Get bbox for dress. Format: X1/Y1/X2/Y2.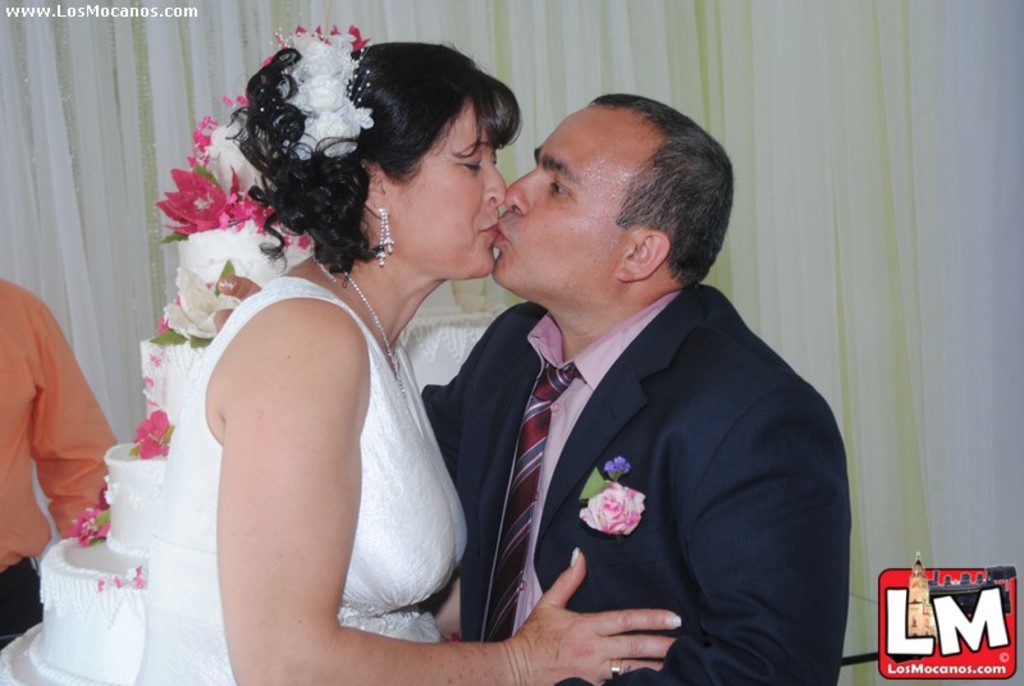
132/275/468/685.
